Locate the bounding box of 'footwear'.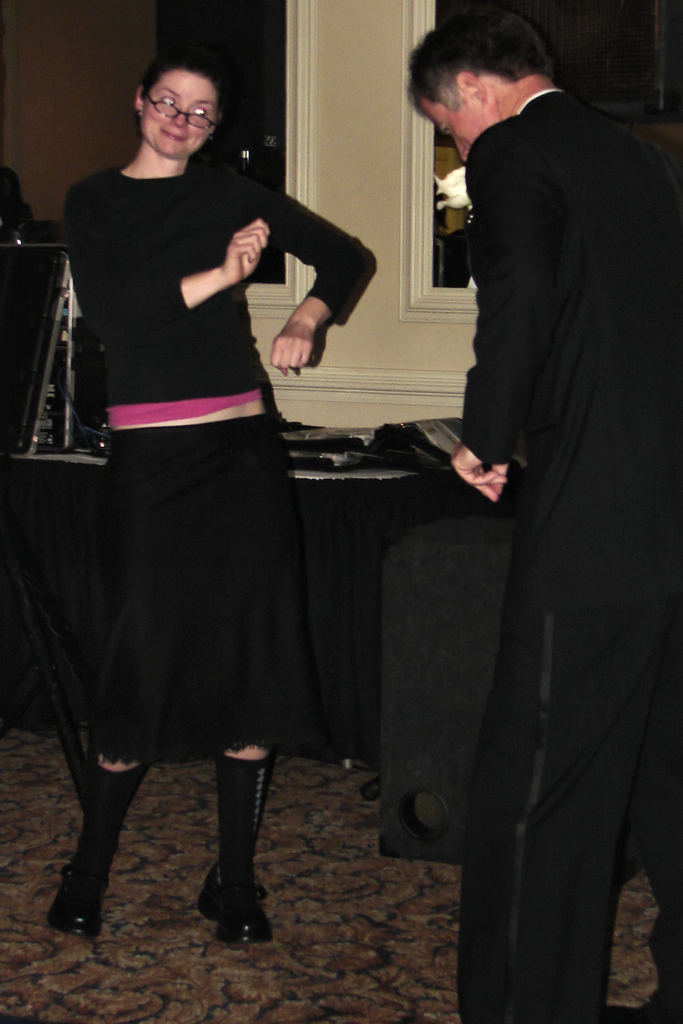
Bounding box: {"left": 53, "top": 758, "right": 152, "bottom": 934}.
